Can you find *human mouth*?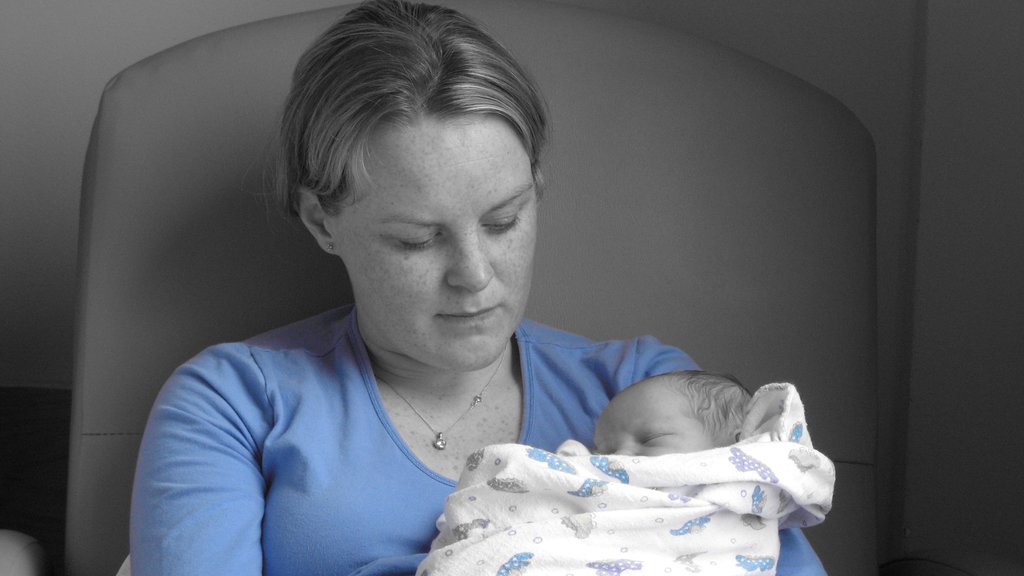
Yes, bounding box: 440/305/502/324.
